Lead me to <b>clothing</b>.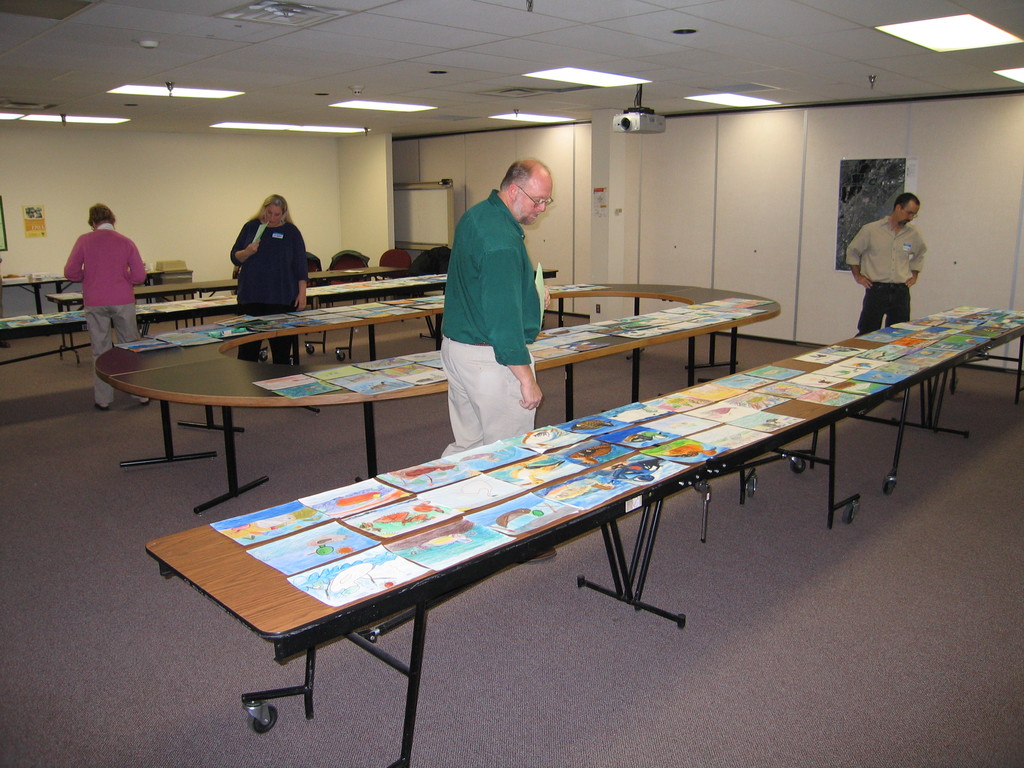
Lead to BBox(846, 207, 932, 335).
